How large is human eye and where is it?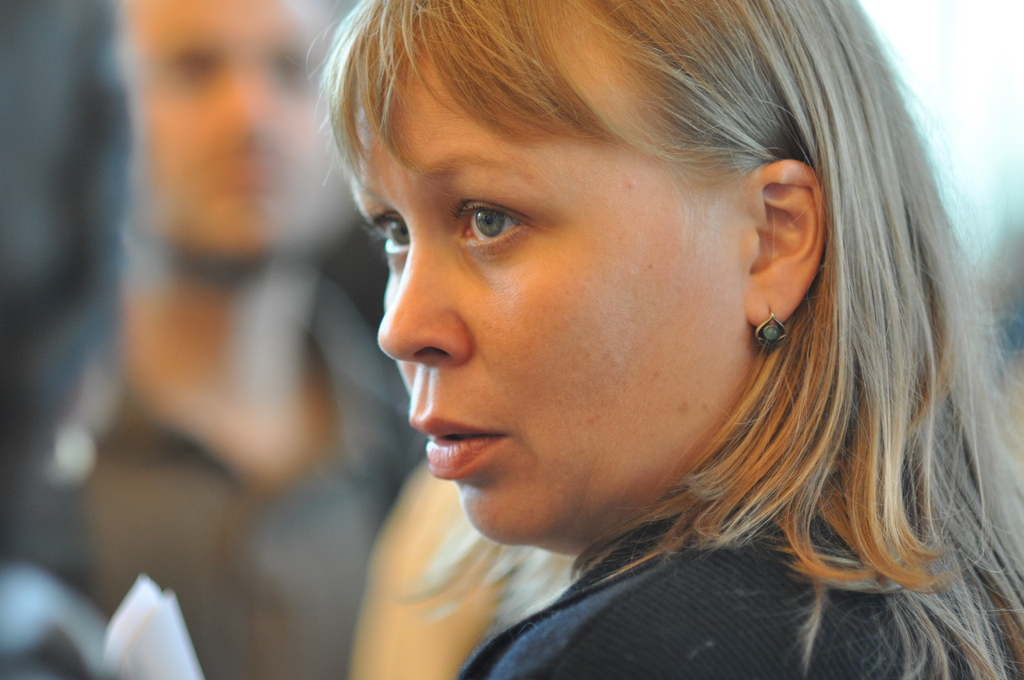
Bounding box: pyautogui.locateOnScreen(366, 211, 413, 262).
